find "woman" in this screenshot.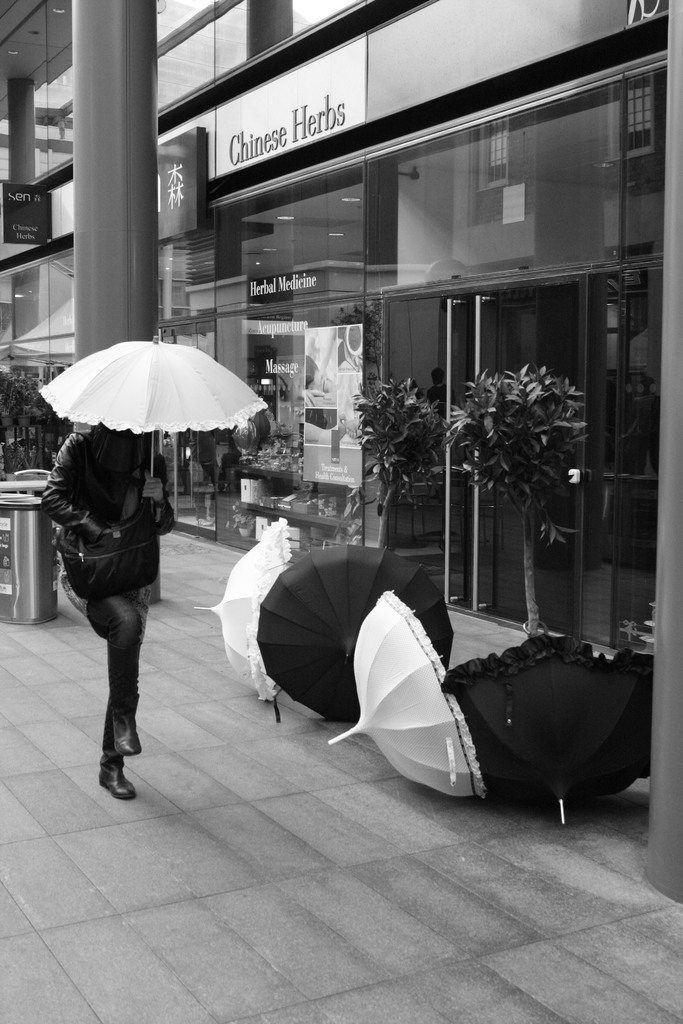
The bounding box for "woman" is bbox(38, 420, 174, 796).
